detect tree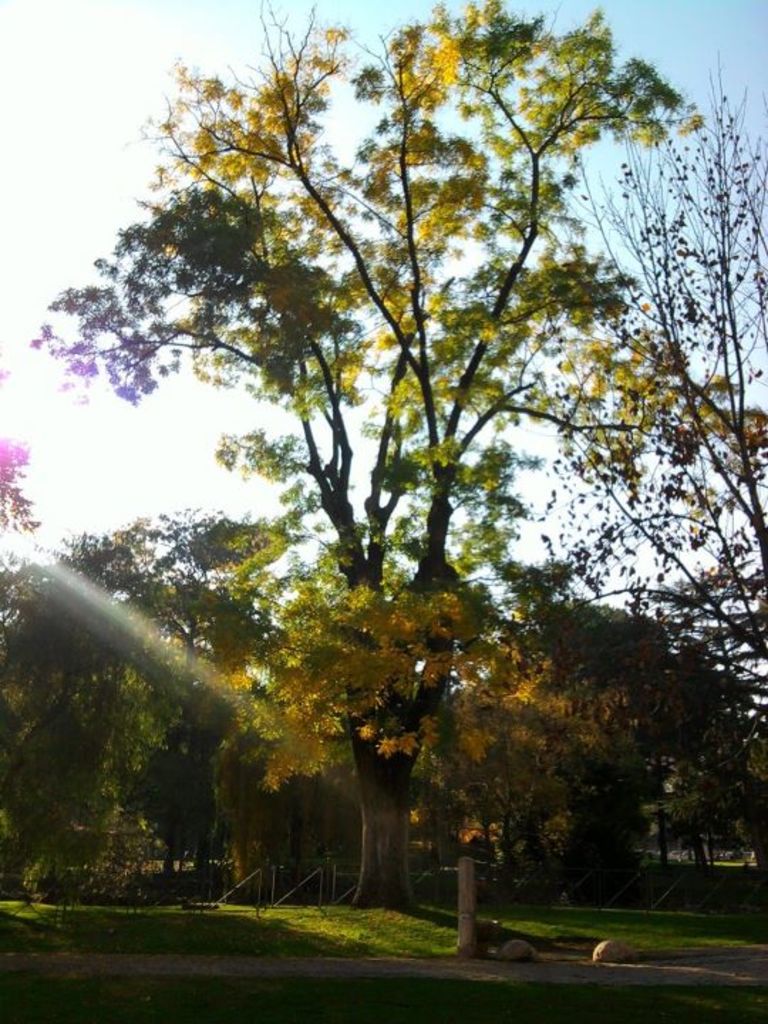
(430, 630, 650, 924)
